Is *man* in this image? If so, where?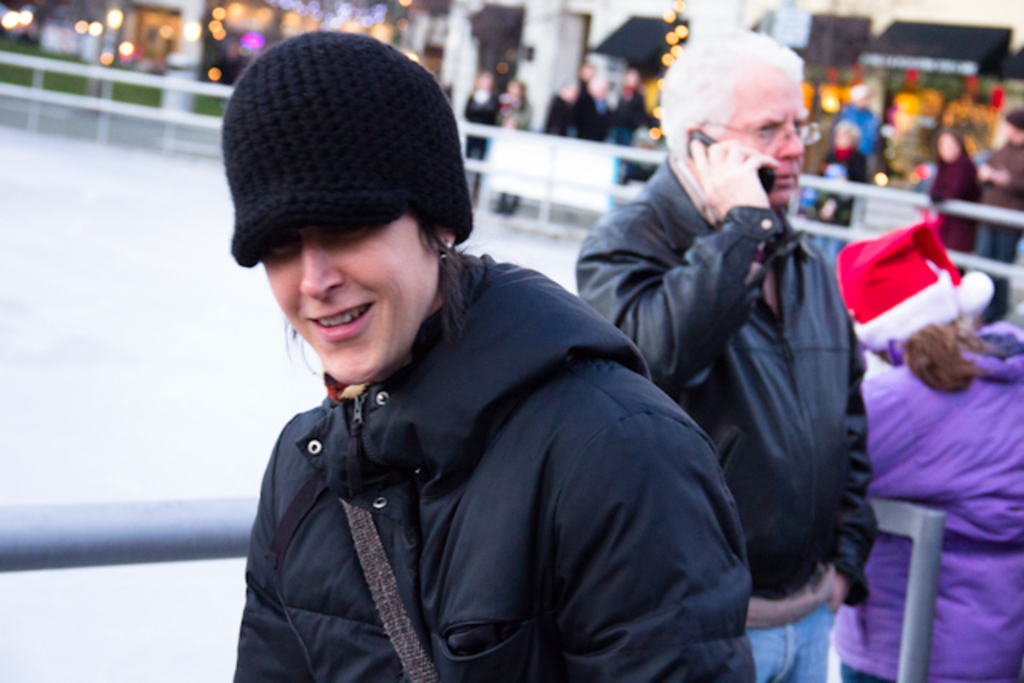
Yes, at rect(533, 29, 898, 665).
